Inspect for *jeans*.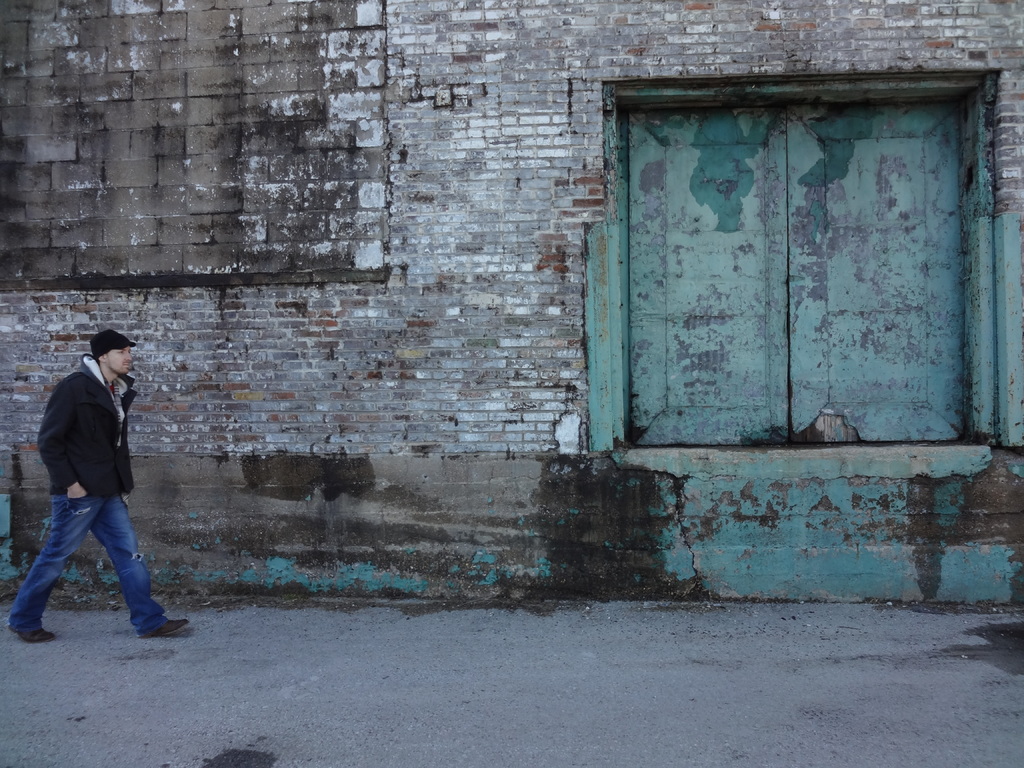
Inspection: x1=22 y1=483 x2=146 y2=634.
